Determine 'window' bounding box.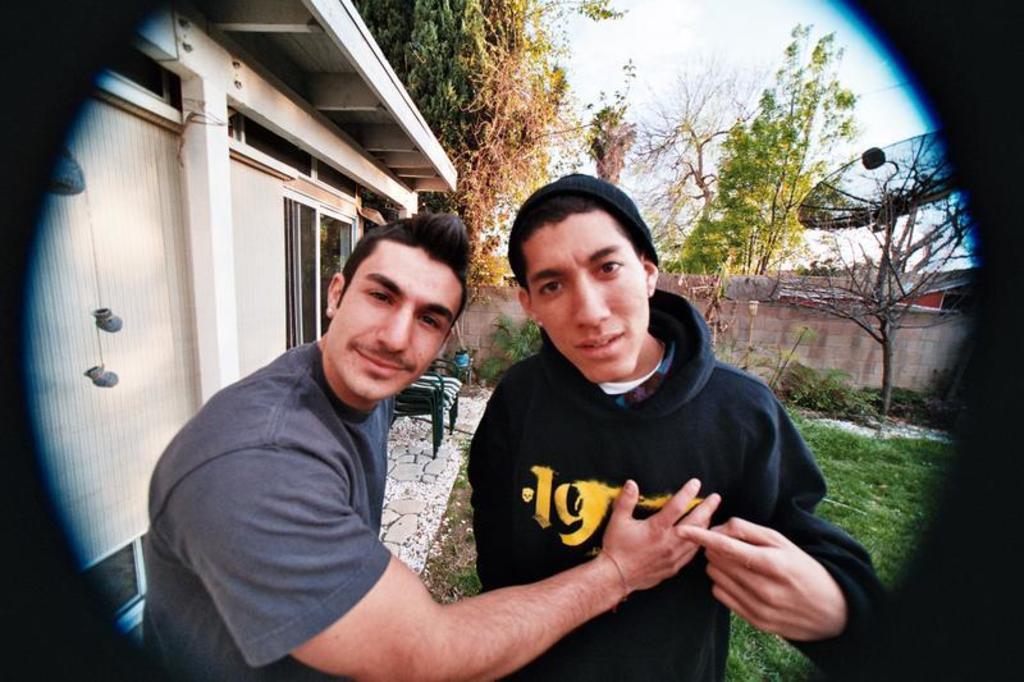
Determined: [x1=317, y1=207, x2=355, y2=337].
